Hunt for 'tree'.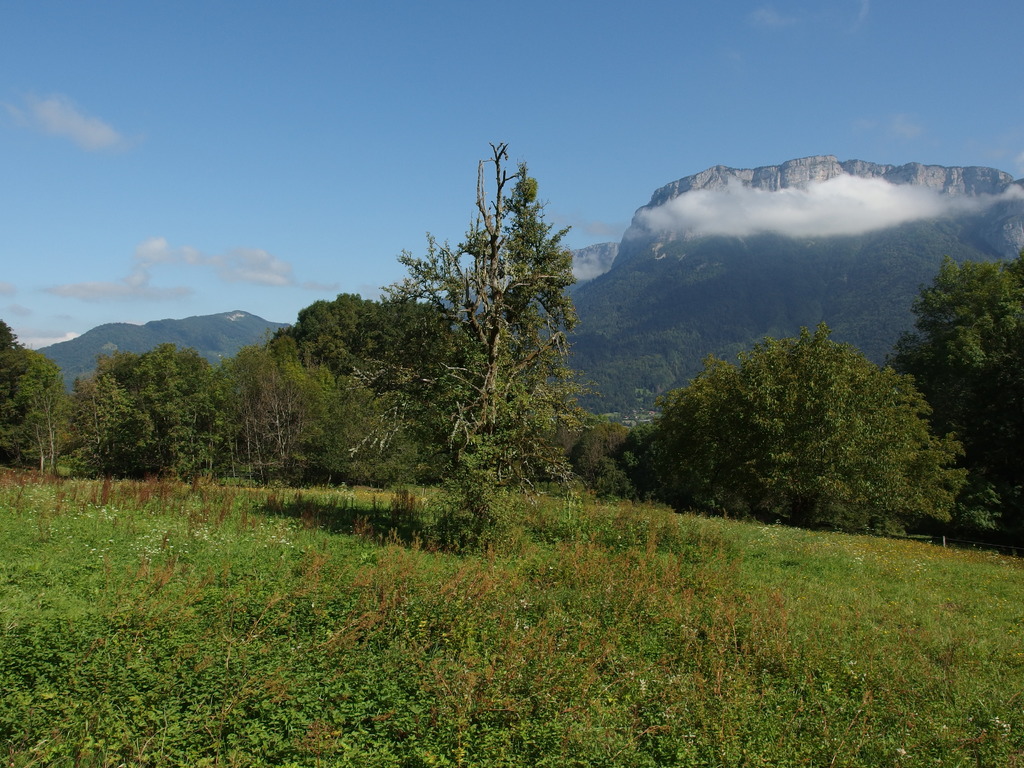
Hunted down at (340, 130, 596, 548).
